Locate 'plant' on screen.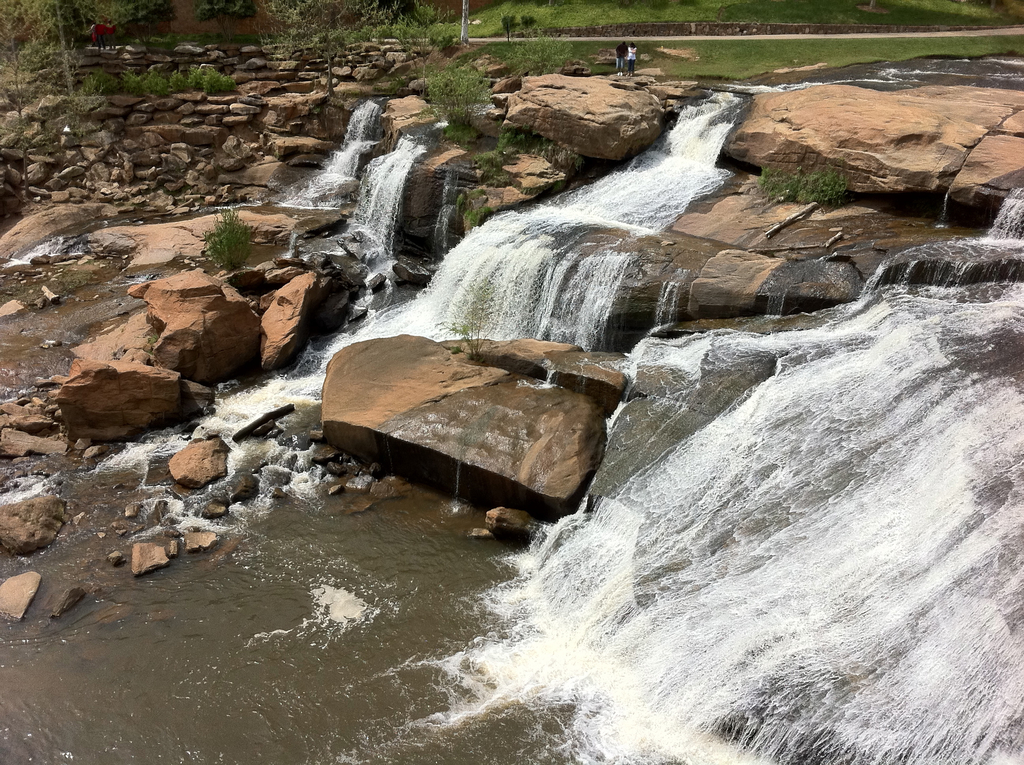
On screen at bbox=(453, 189, 490, 226).
